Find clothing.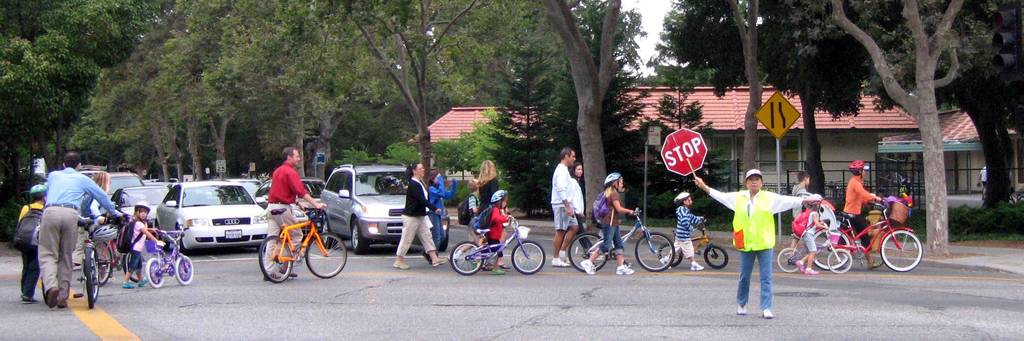
rect(800, 209, 819, 254).
